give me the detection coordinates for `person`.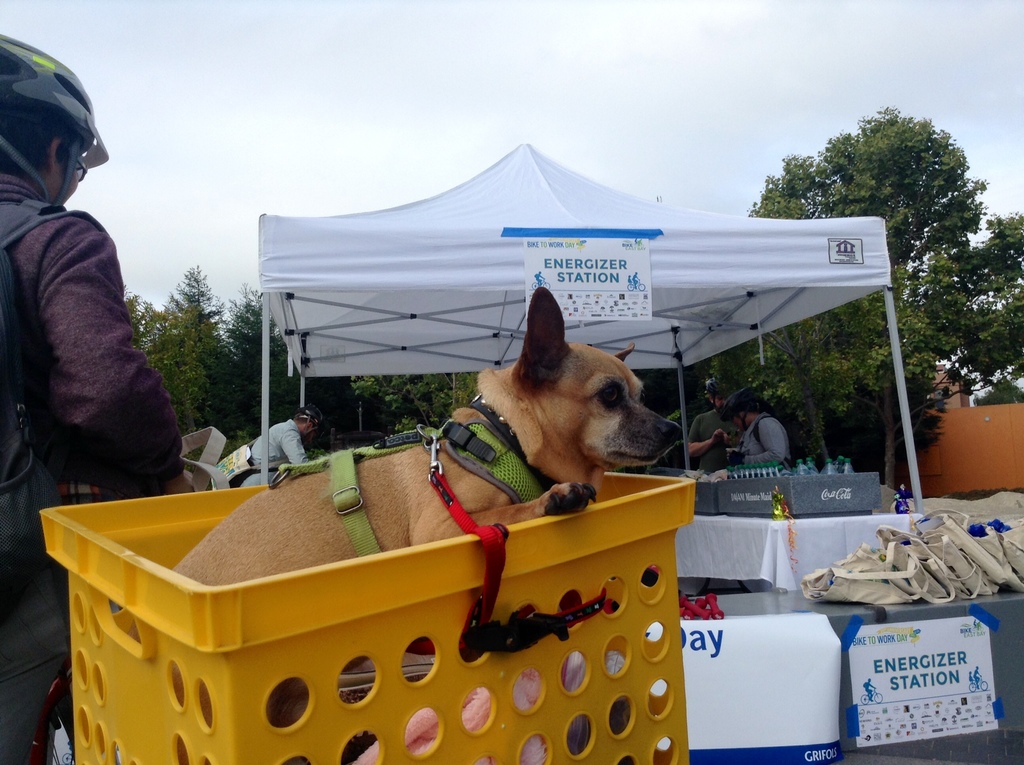
box=[722, 385, 788, 469].
